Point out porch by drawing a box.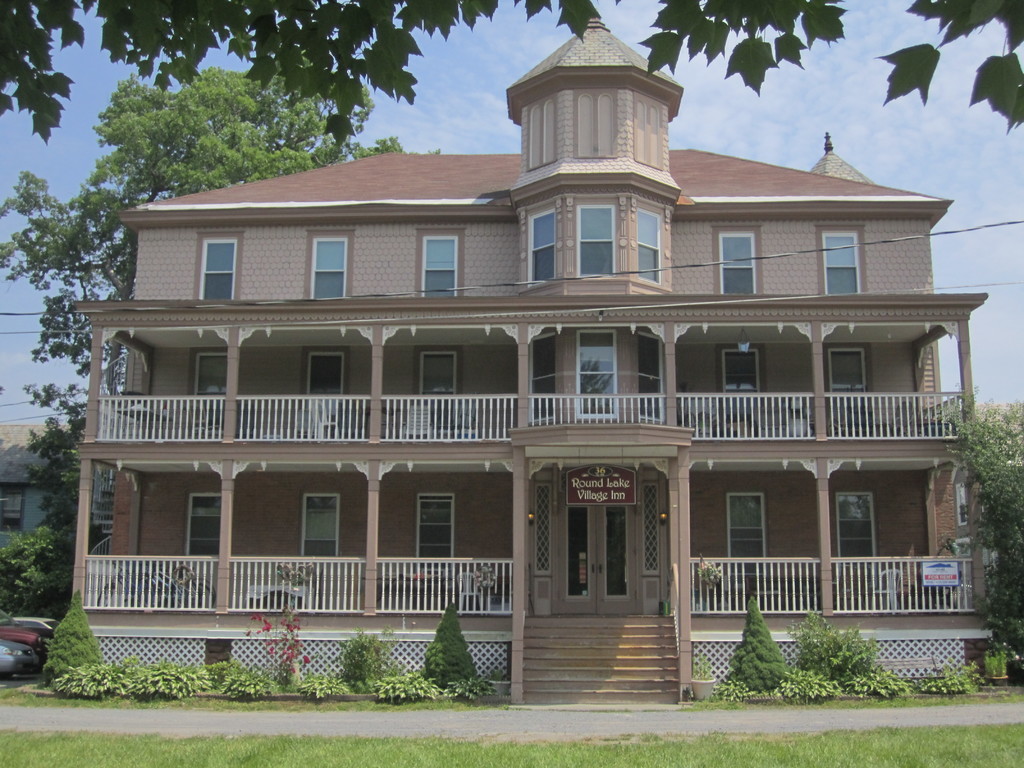
75,299,986,458.
